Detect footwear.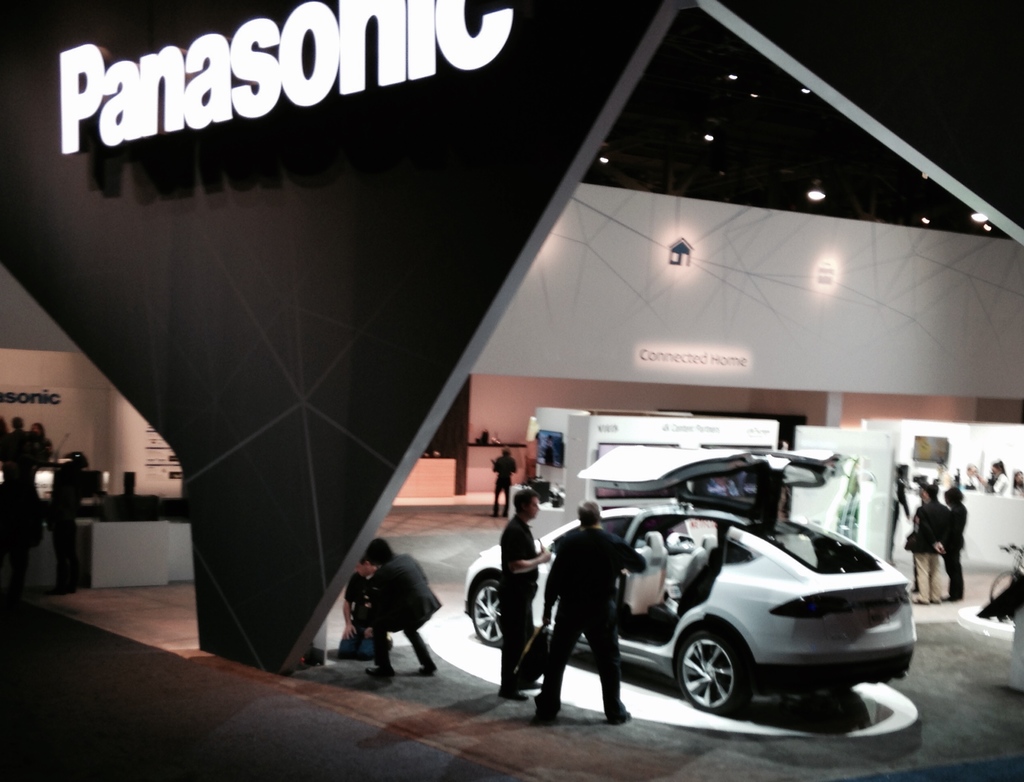
Detected at 534/708/555/719.
